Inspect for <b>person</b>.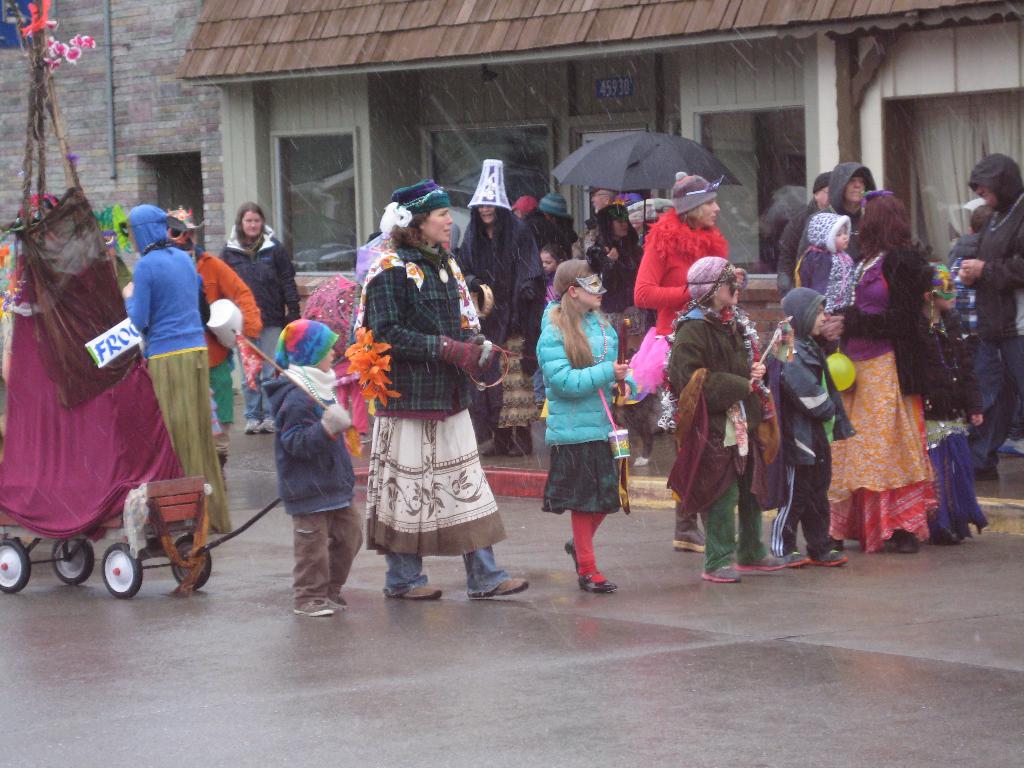
Inspection: (left=170, top=209, right=269, bottom=467).
